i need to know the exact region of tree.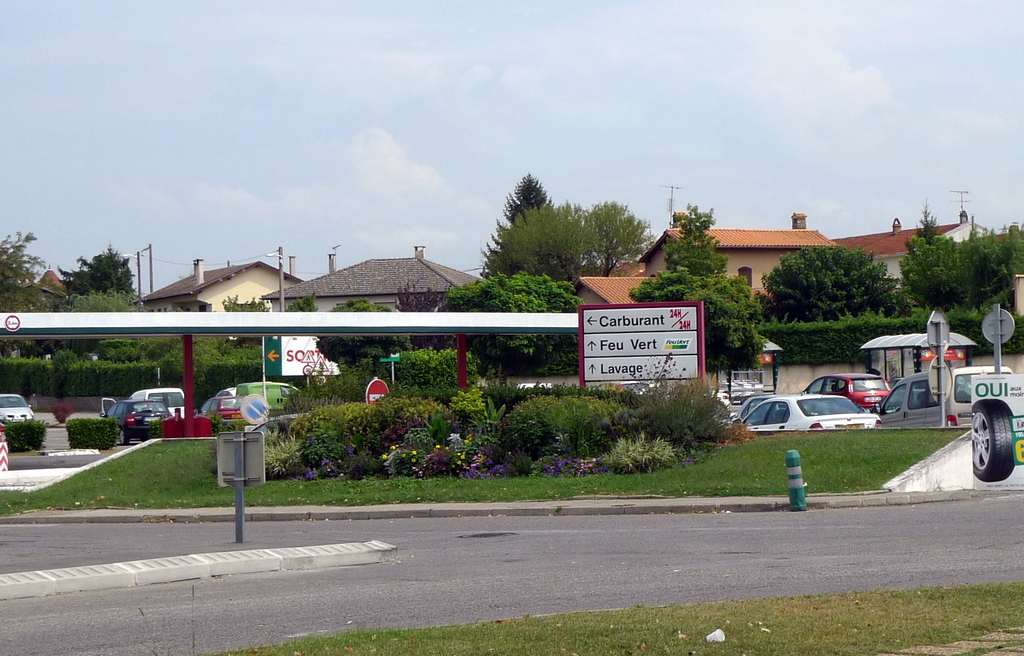
Region: <box>386,273,451,352</box>.
